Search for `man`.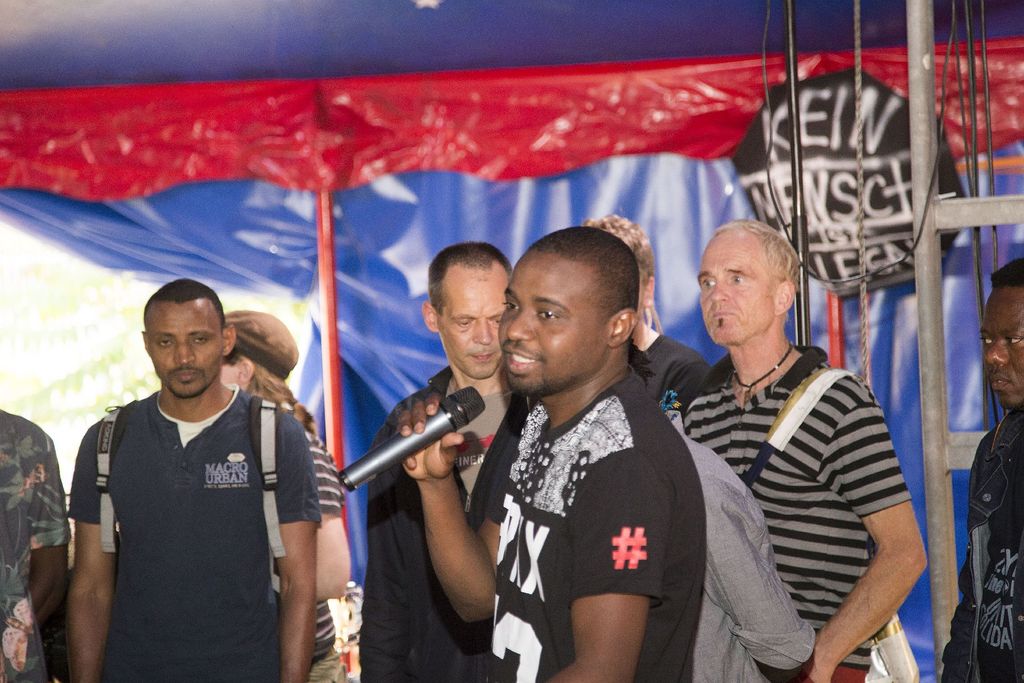
Found at 628, 347, 813, 682.
